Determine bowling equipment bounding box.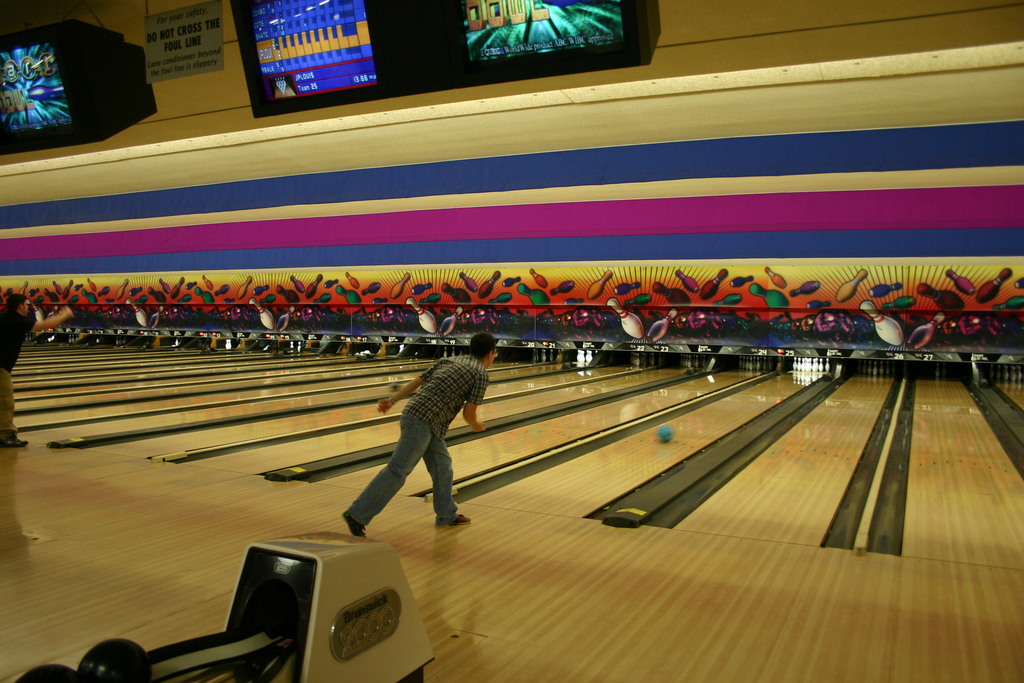
Determined: l=788, t=280, r=820, b=299.
